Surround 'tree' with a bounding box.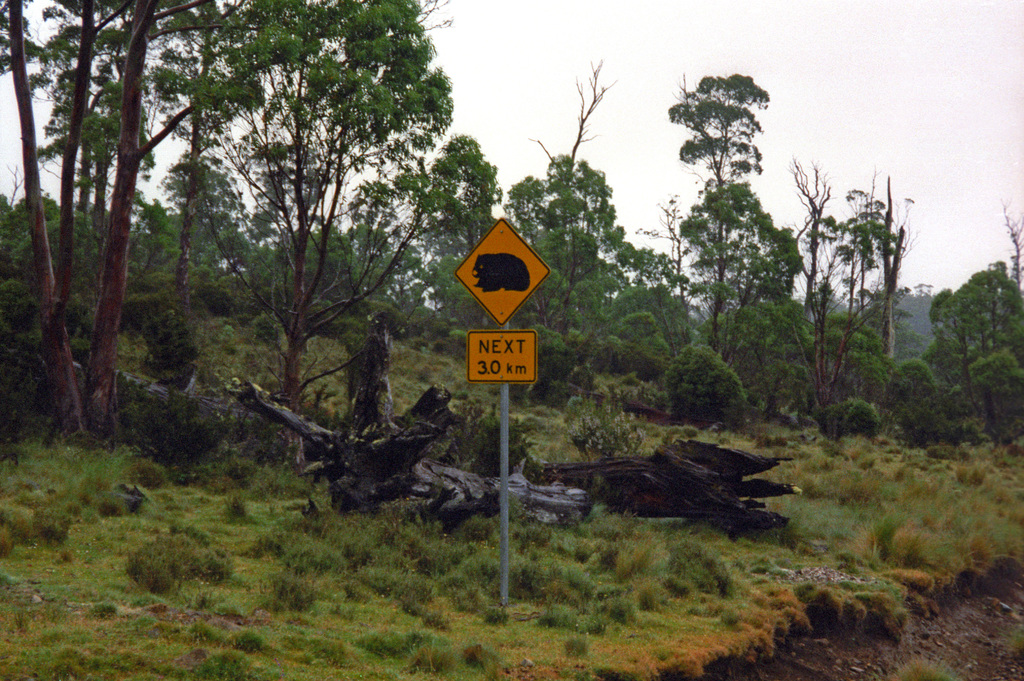
722:211:793:348.
